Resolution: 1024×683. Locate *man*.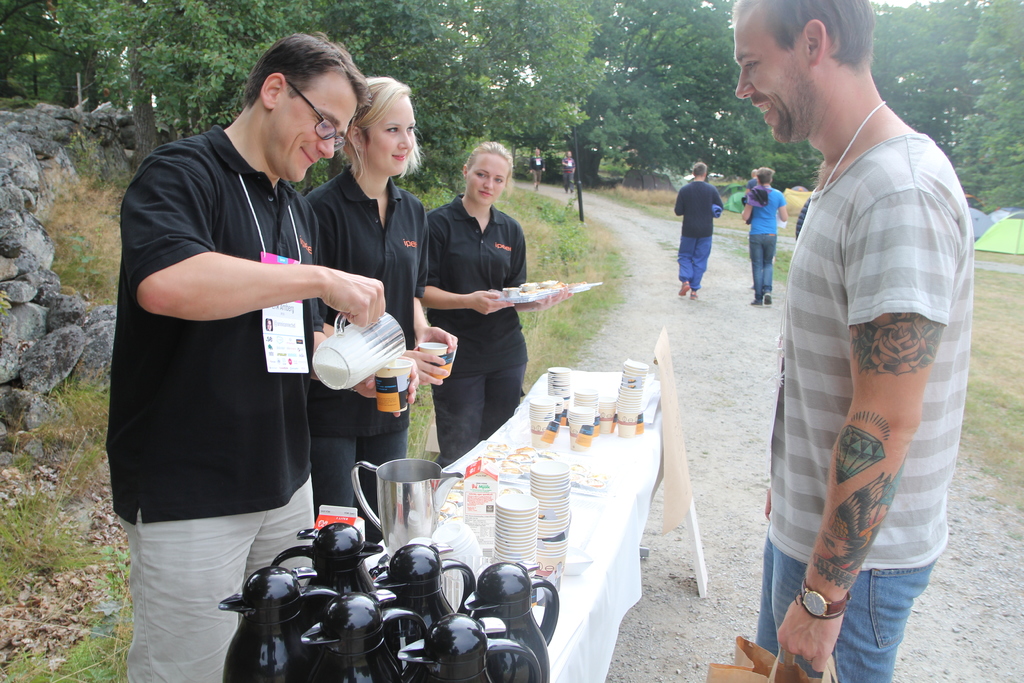
[671,160,725,299].
